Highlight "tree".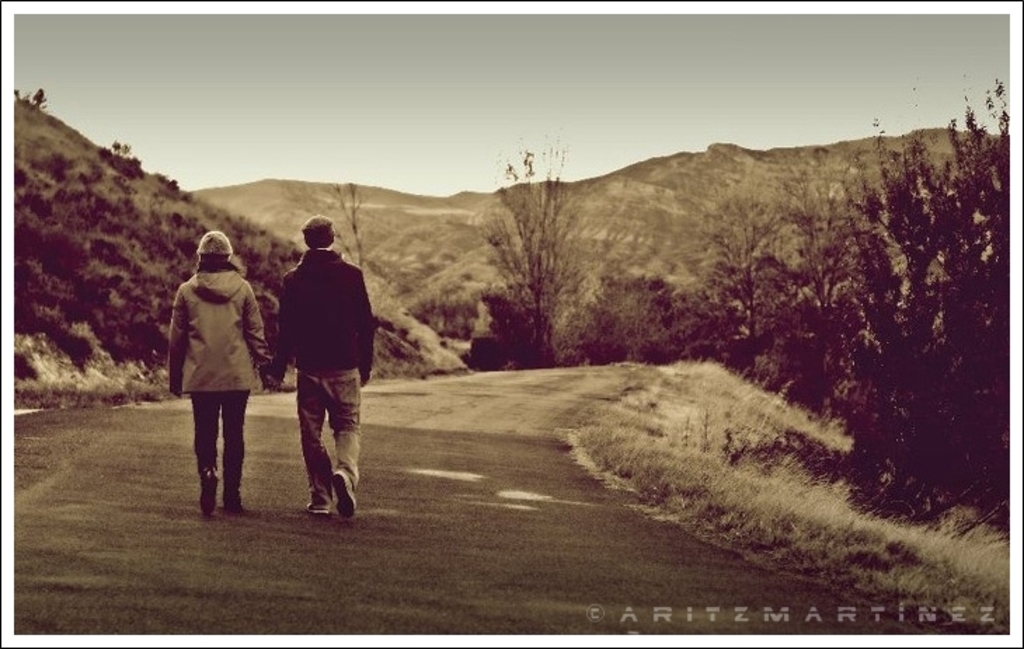
Highlighted region: 330/178/368/272.
